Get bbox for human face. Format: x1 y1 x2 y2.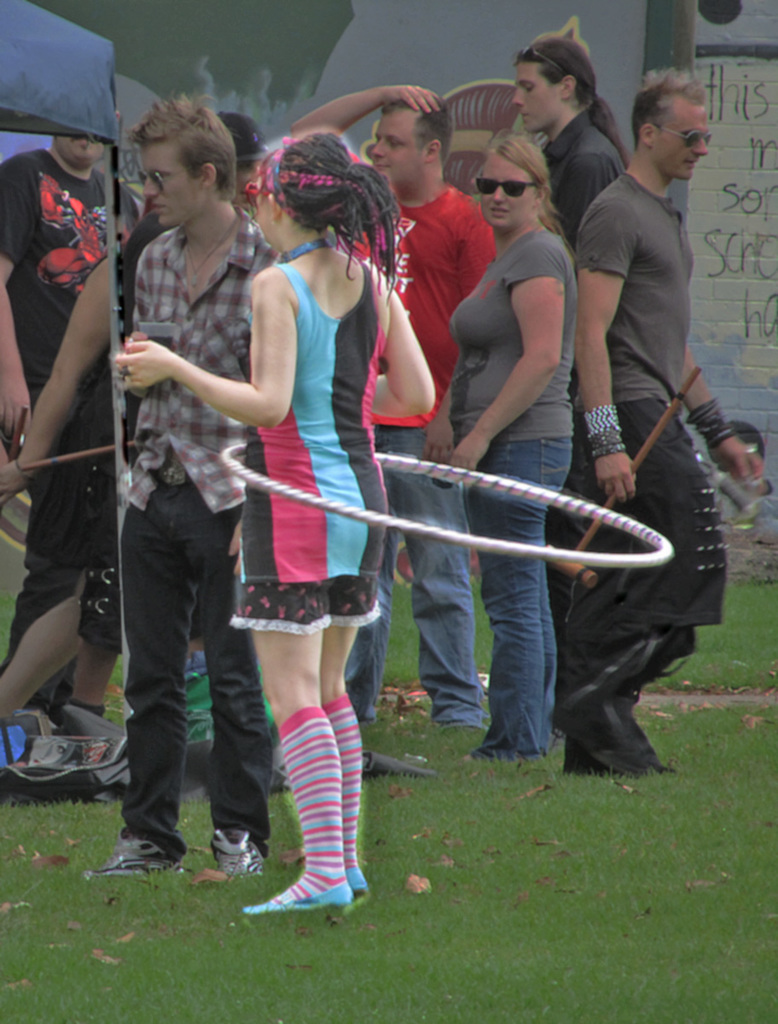
511 60 560 136.
